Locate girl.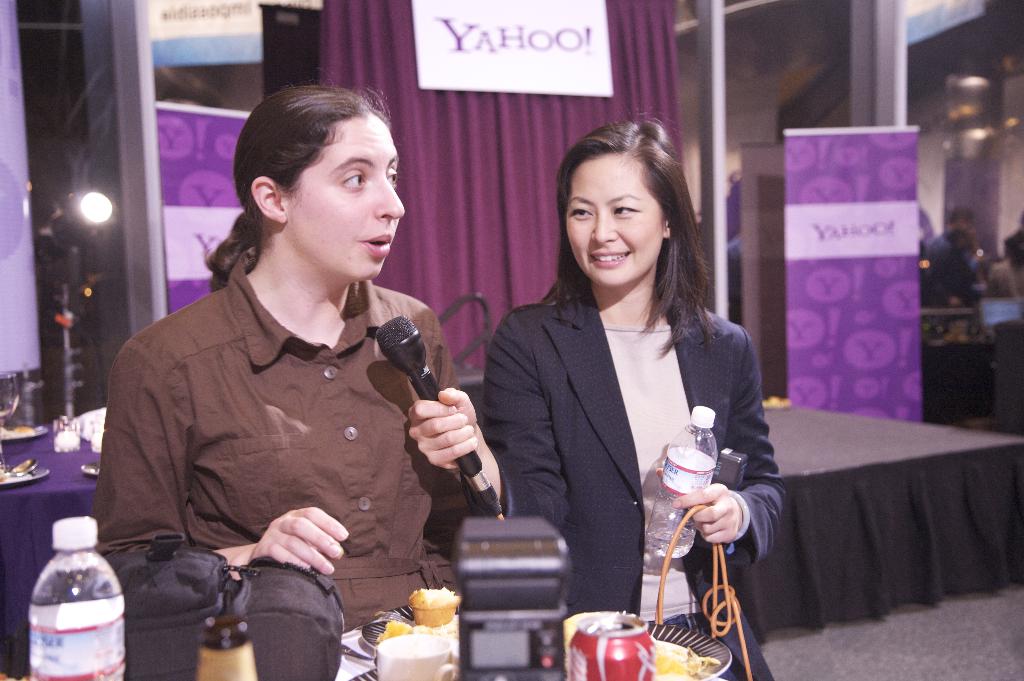
Bounding box: <box>400,115,788,680</box>.
